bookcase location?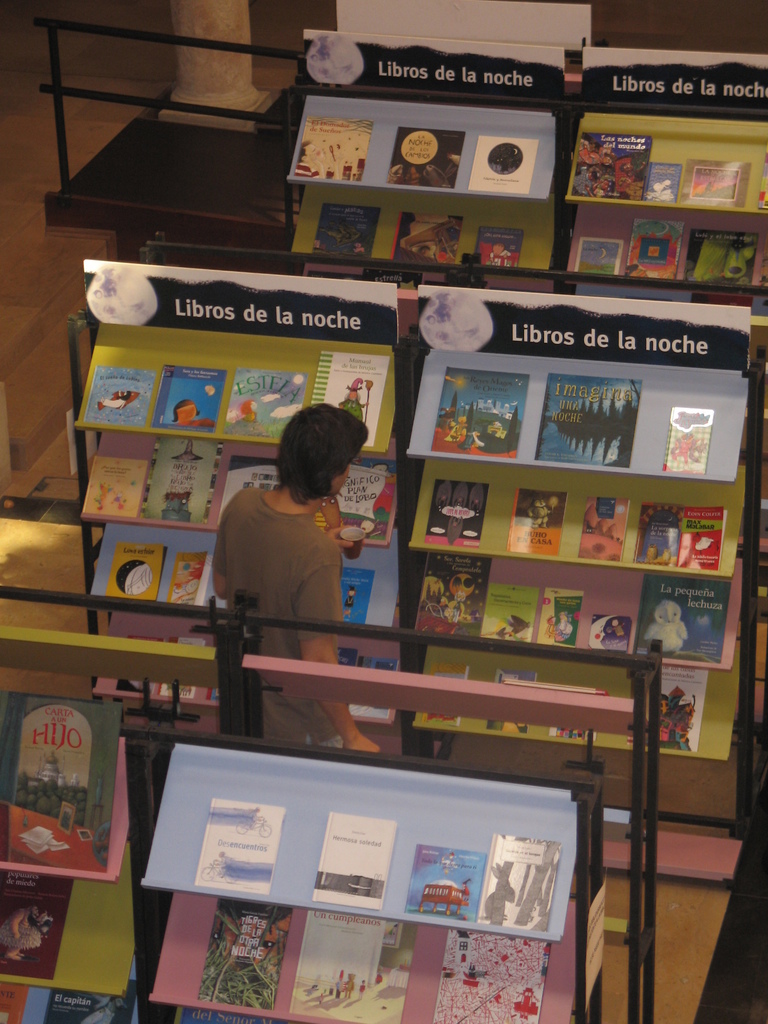
(280,30,767,602)
